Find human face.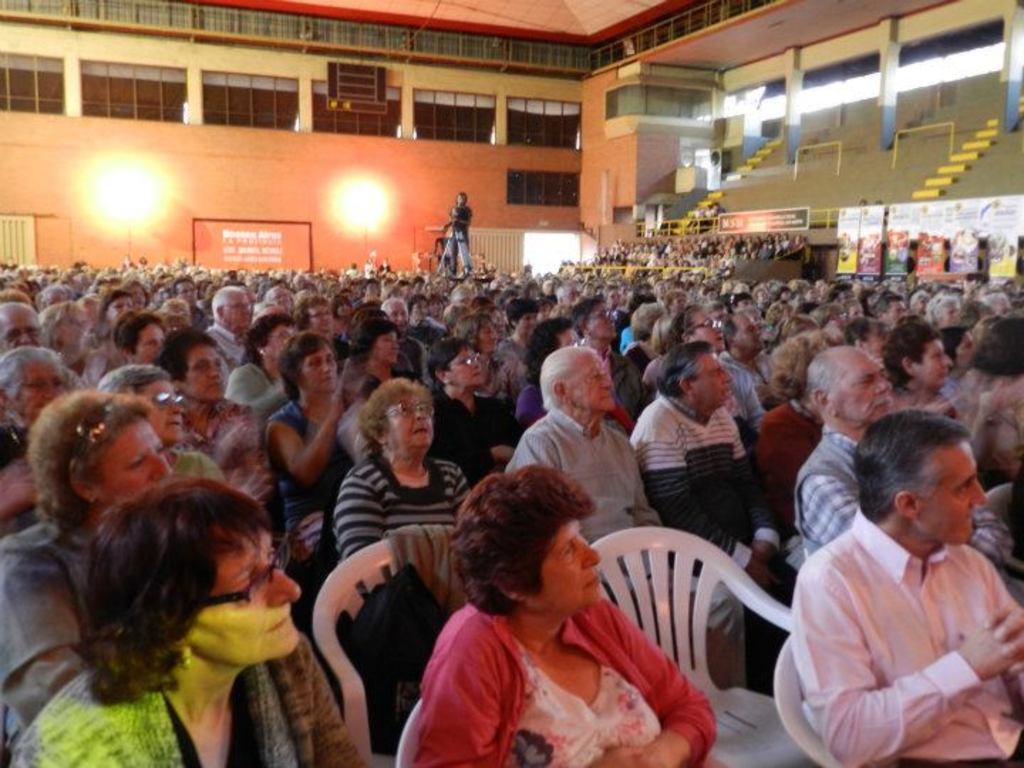
crop(700, 350, 732, 405).
